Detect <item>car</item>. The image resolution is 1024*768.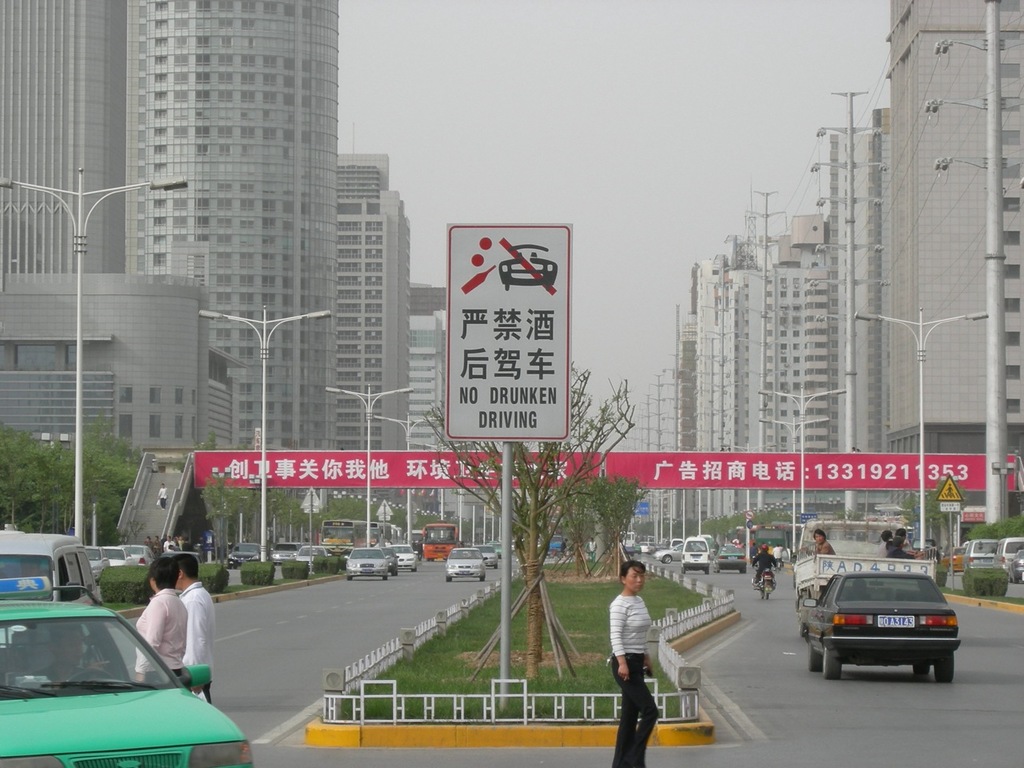
box(807, 562, 971, 688).
